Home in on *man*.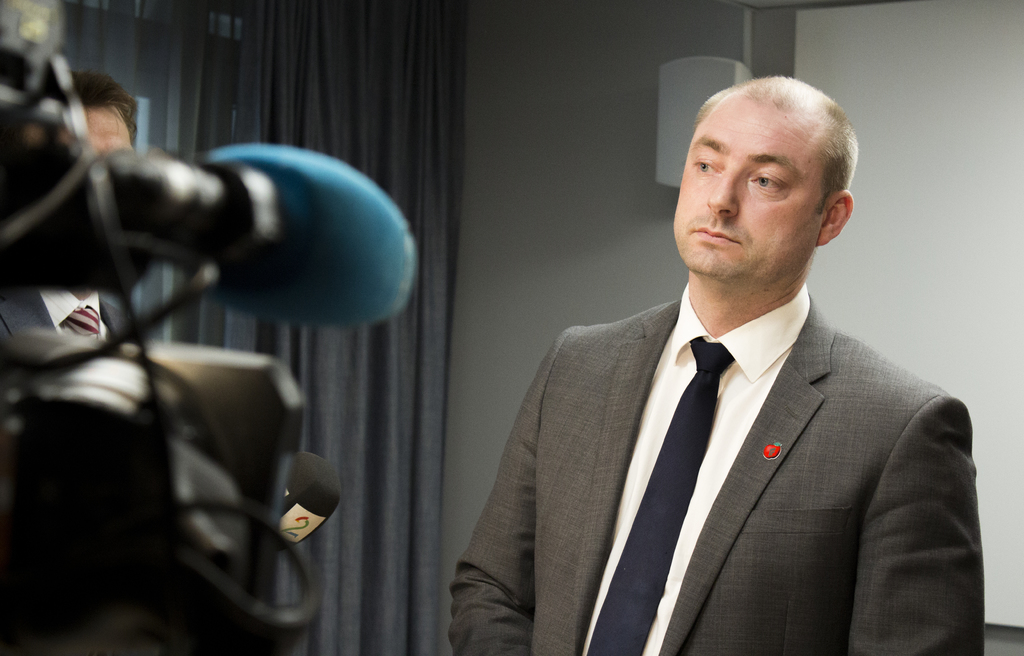
Homed in at 449,75,988,655.
